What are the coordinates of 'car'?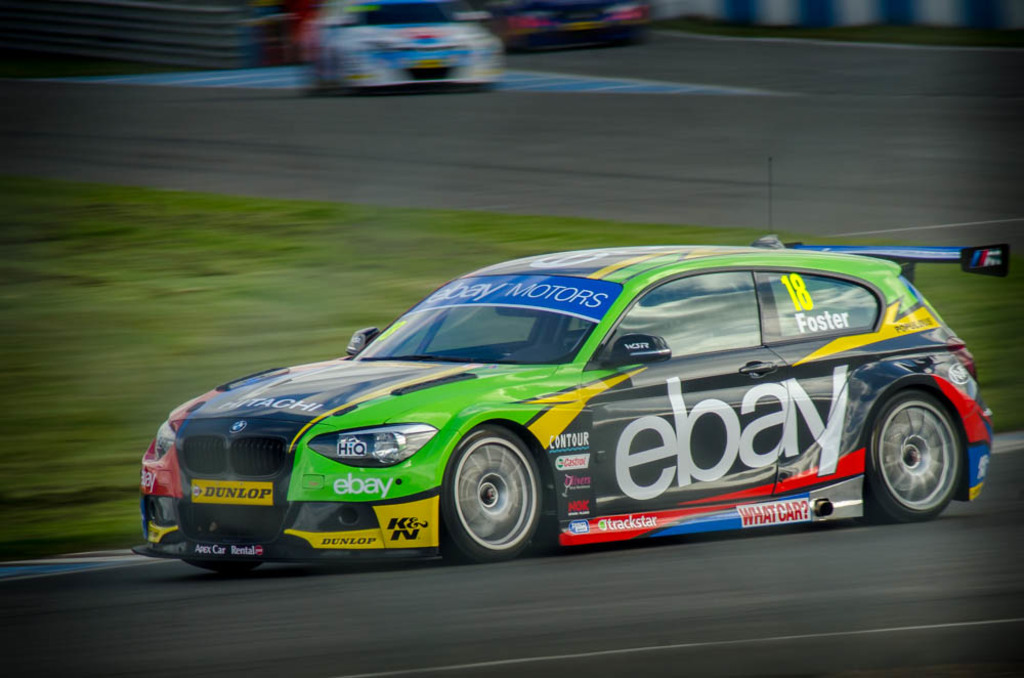
left=131, top=161, right=992, bottom=574.
